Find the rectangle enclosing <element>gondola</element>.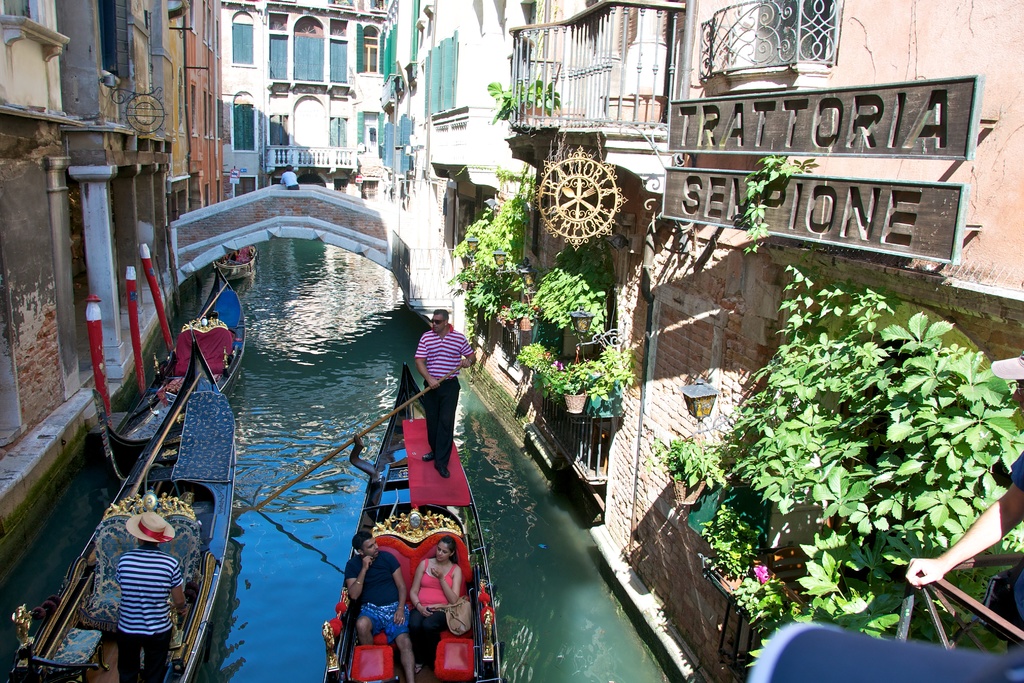
rect(93, 278, 252, 493).
